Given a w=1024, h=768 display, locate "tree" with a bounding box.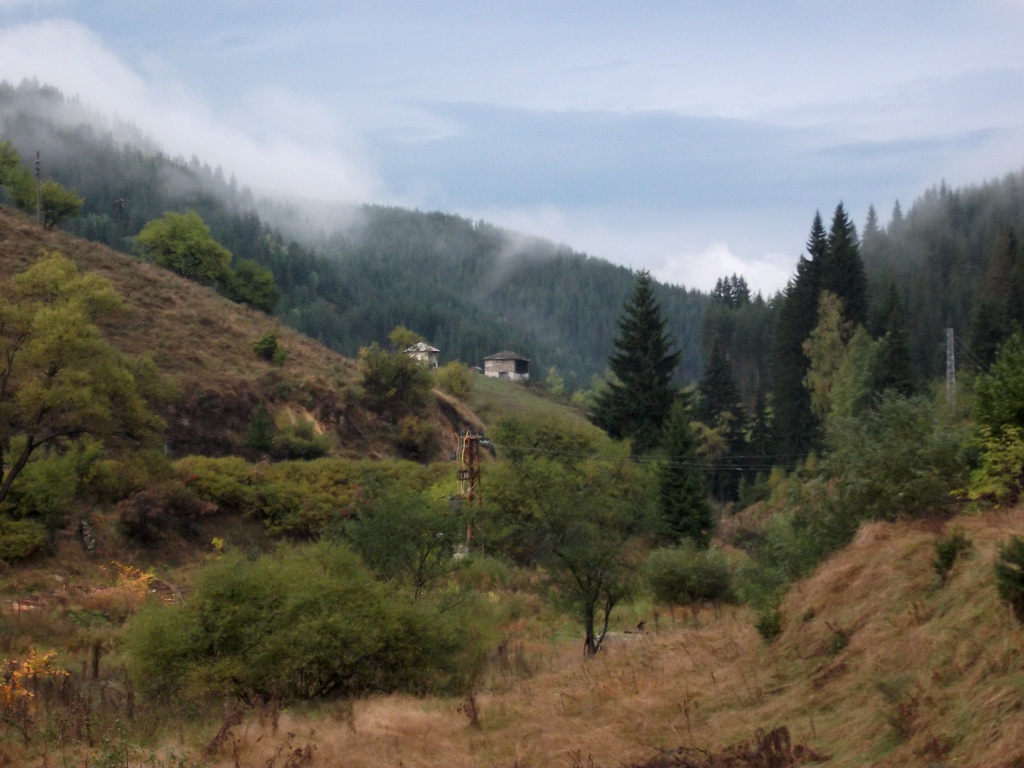
Located: Rect(760, 297, 808, 483).
